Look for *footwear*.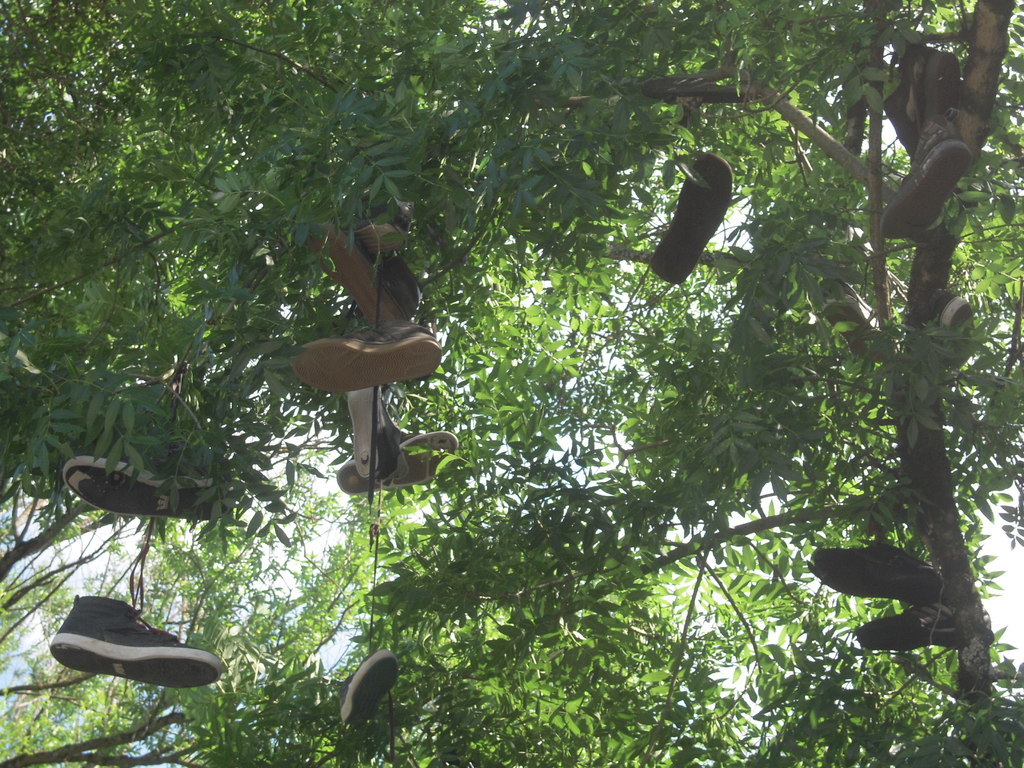
Found: Rect(337, 649, 401, 728).
